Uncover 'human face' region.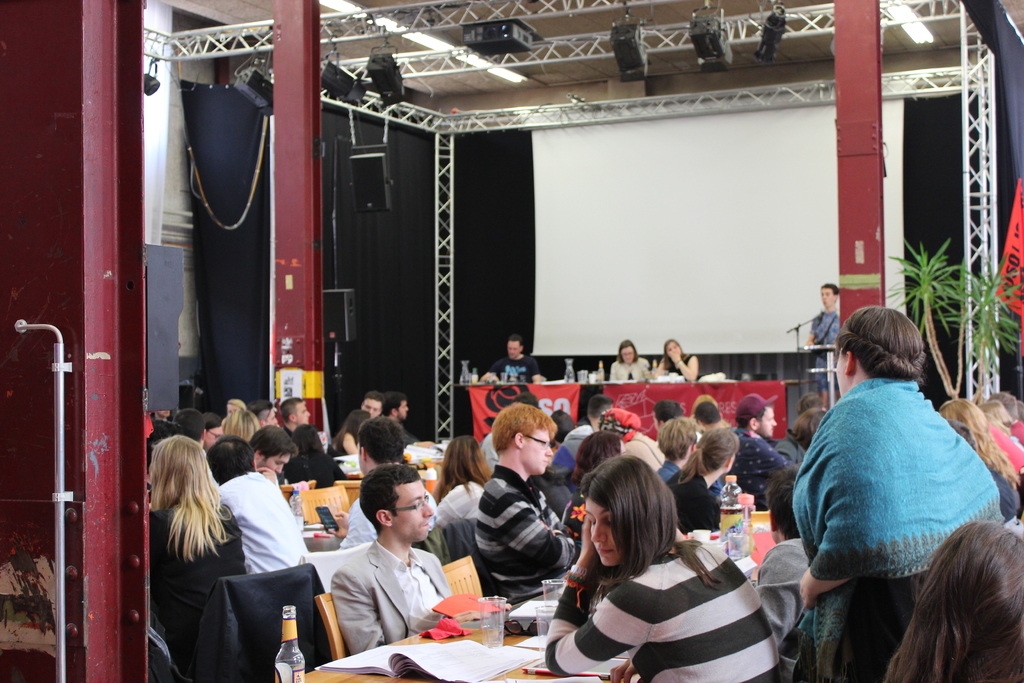
Uncovered: bbox=[206, 429, 223, 446].
